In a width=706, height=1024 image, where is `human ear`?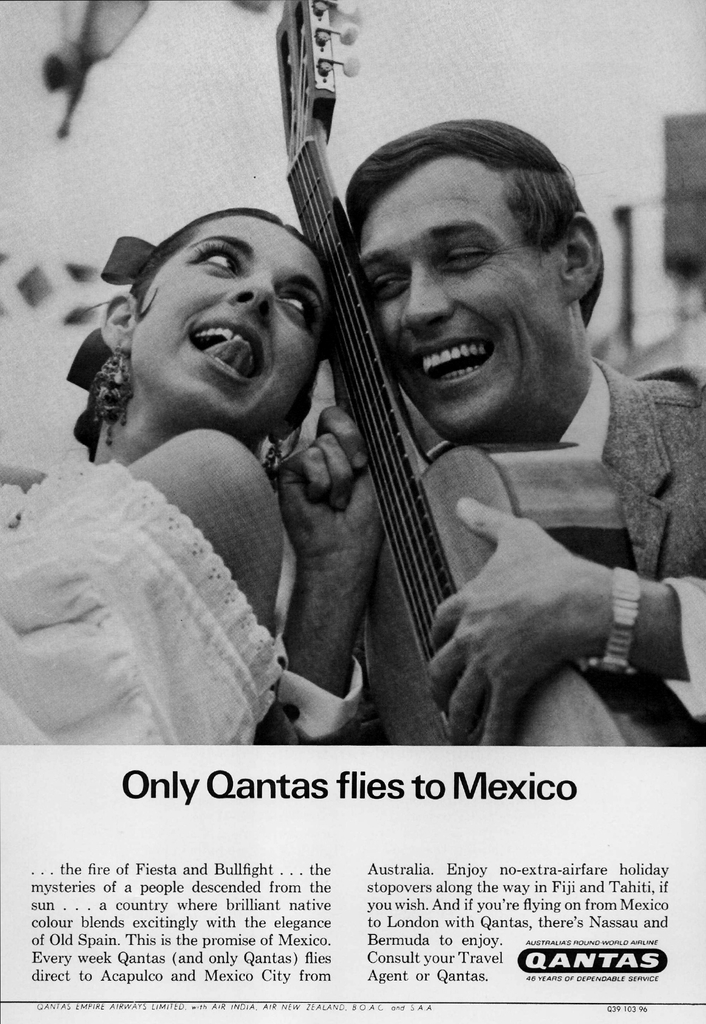
(556, 211, 603, 304).
